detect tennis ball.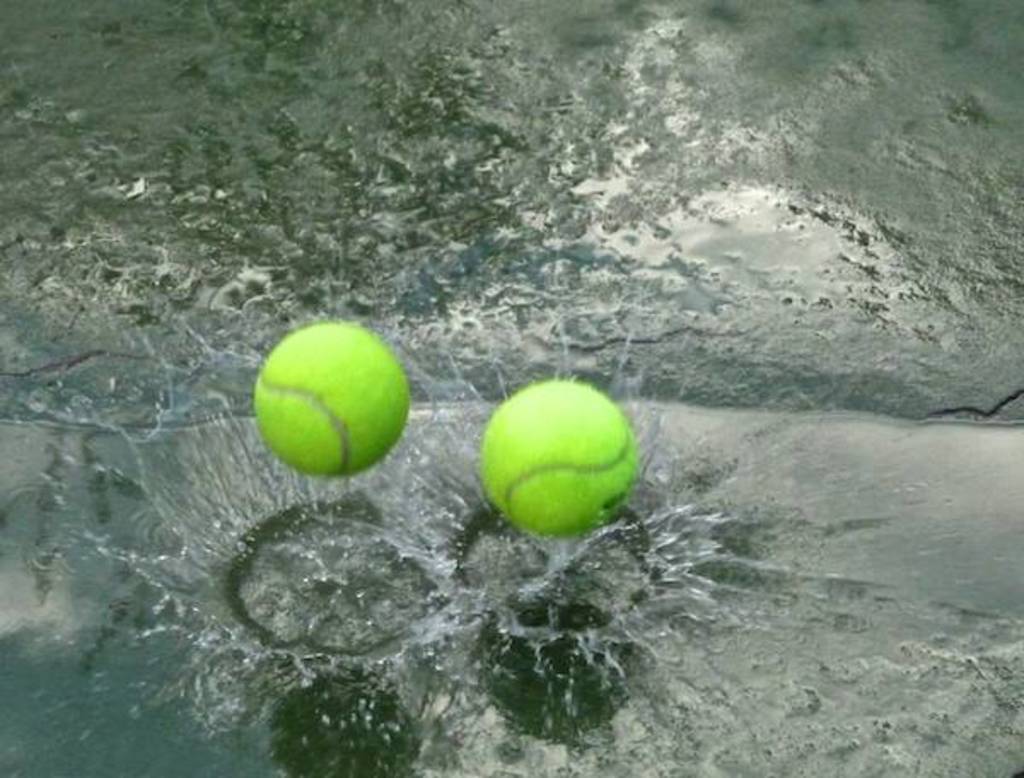
Detected at pyautogui.locateOnScreen(253, 321, 416, 474).
